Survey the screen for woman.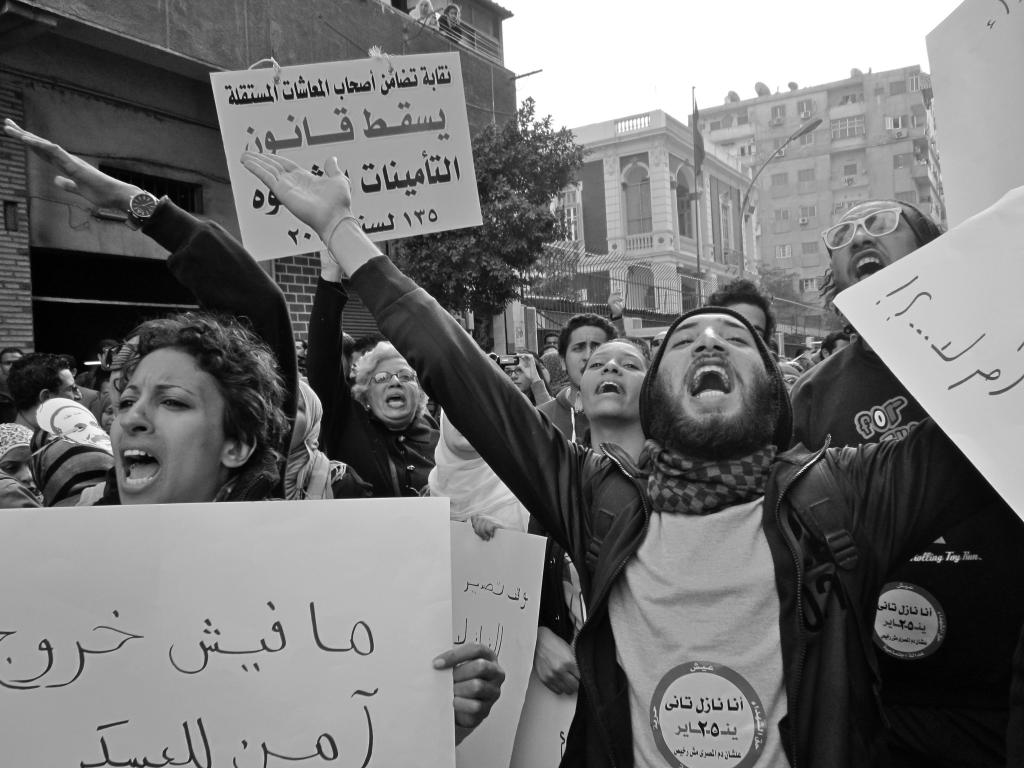
Survey found: select_region(0, 422, 49, 506).
